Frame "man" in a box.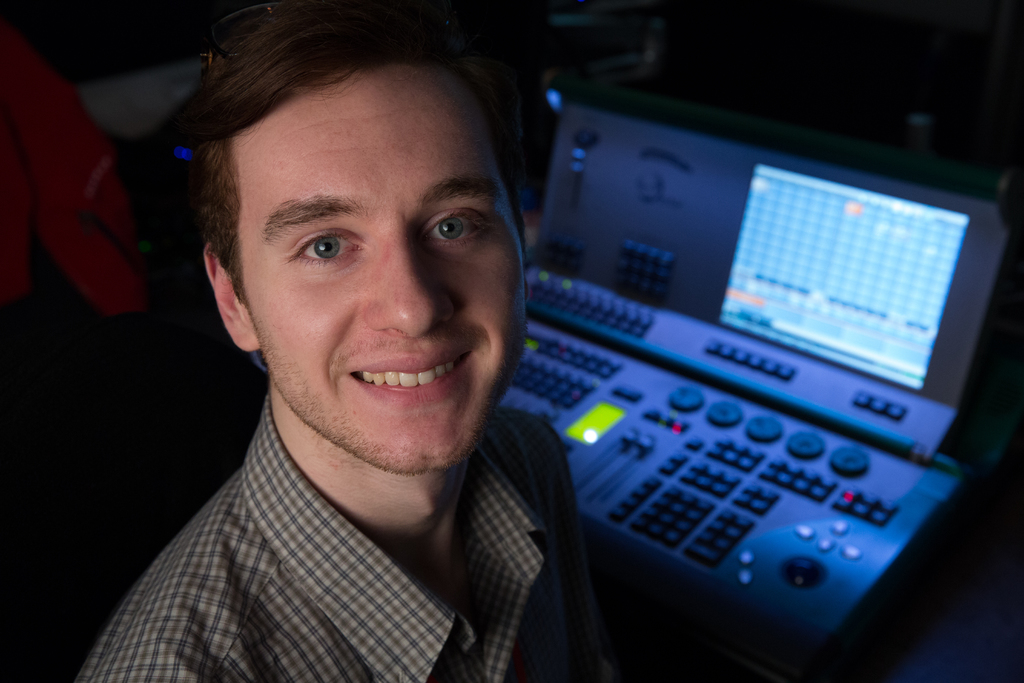
Rect(54, 28, 668, 679).
